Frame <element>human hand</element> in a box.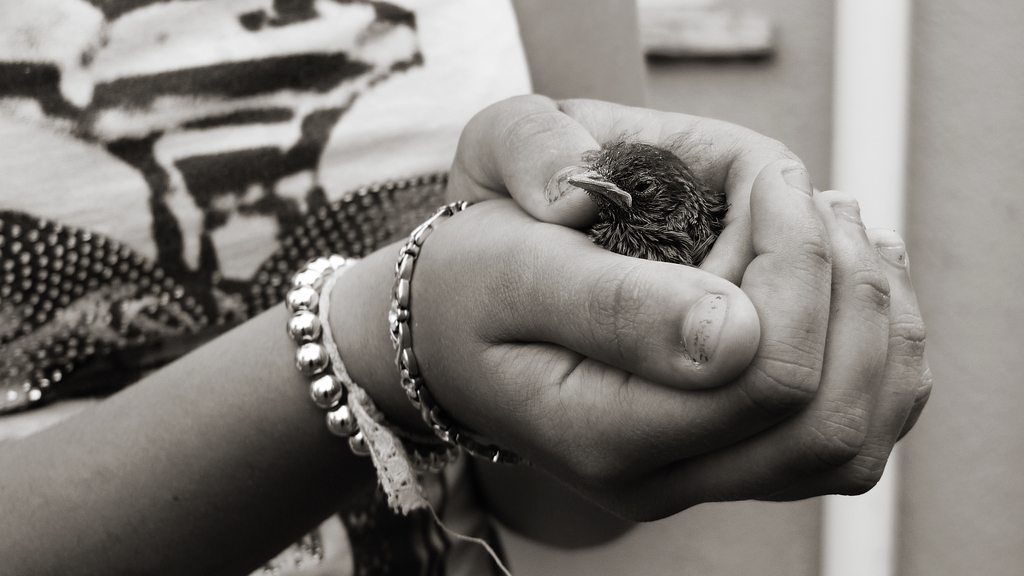
BBox(442, 87, 809, 289).
